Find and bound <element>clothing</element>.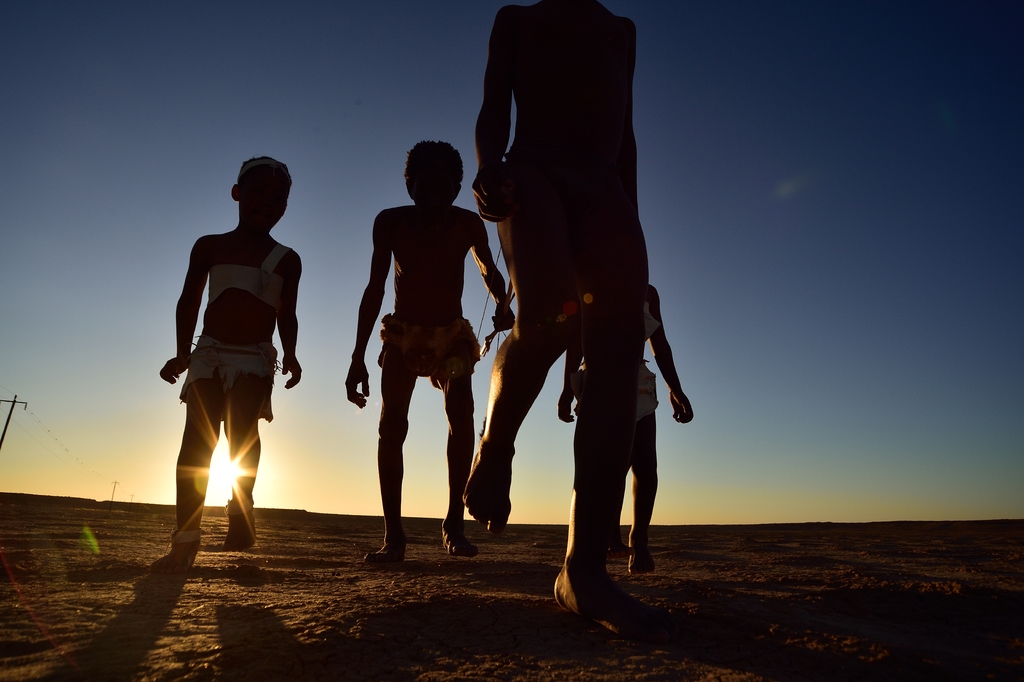
Bound: [573, 308, 660, 426].
